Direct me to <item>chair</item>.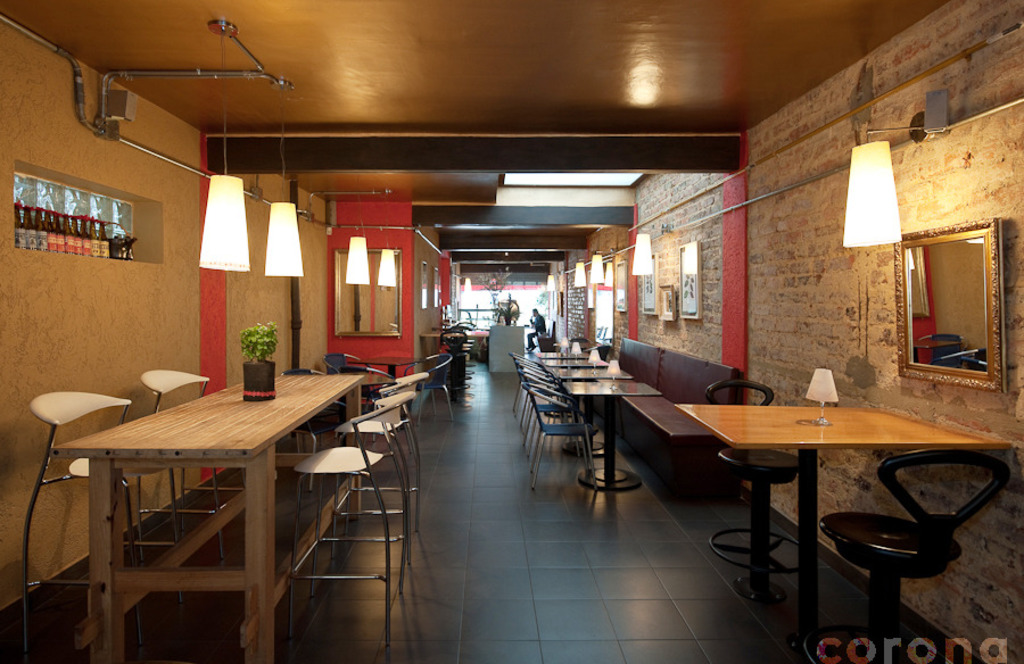
Direction: 337:388:423:526.
